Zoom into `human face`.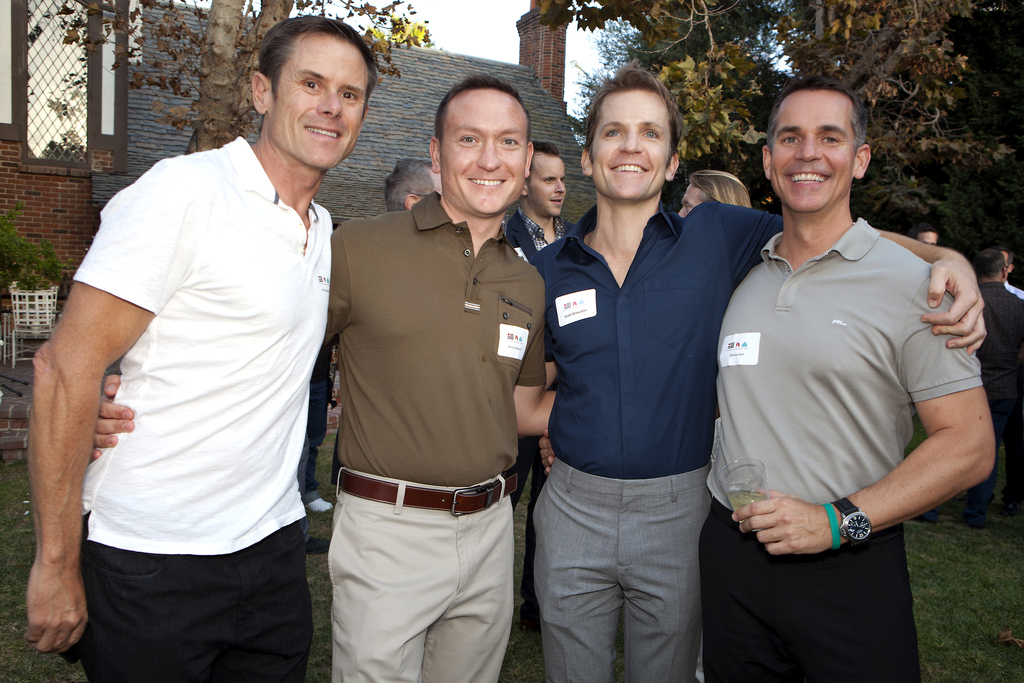
Zoom target: bbox=[271, 30, 369, 174].
